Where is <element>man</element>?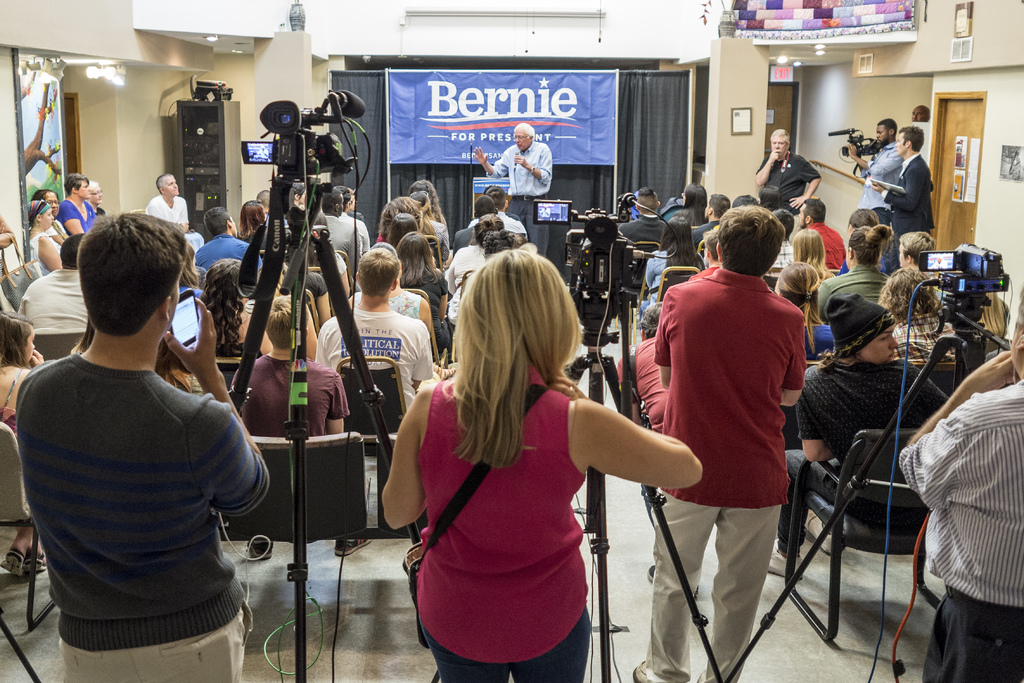
[left=229, top=289, right=376, bottom=555].
